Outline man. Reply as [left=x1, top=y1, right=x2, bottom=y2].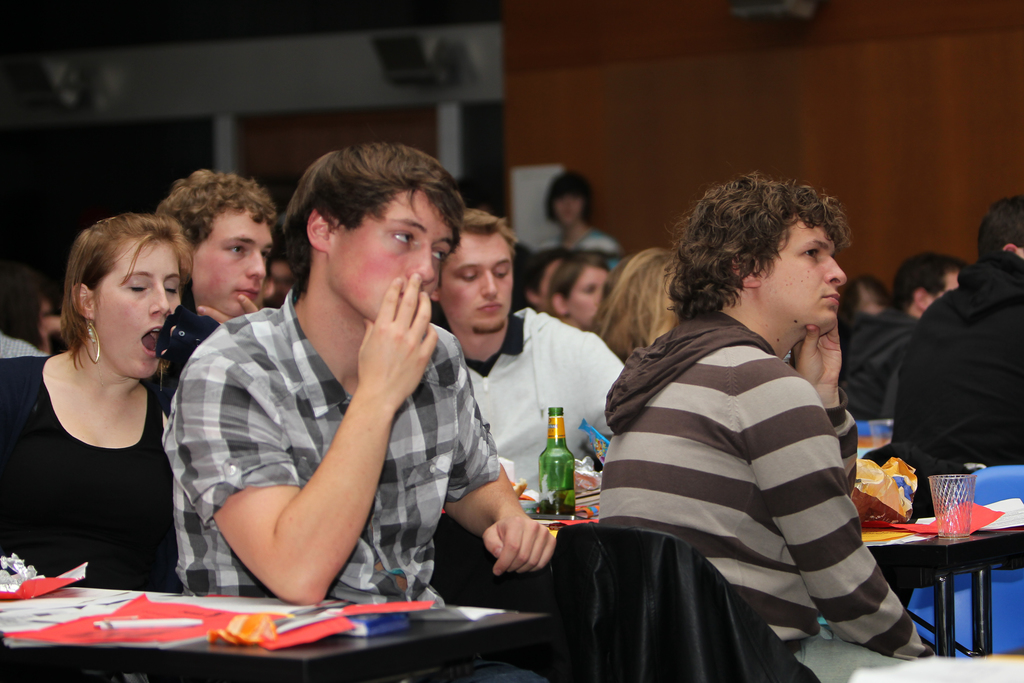
[left=885, top=197, right=1023, bottom=480].
